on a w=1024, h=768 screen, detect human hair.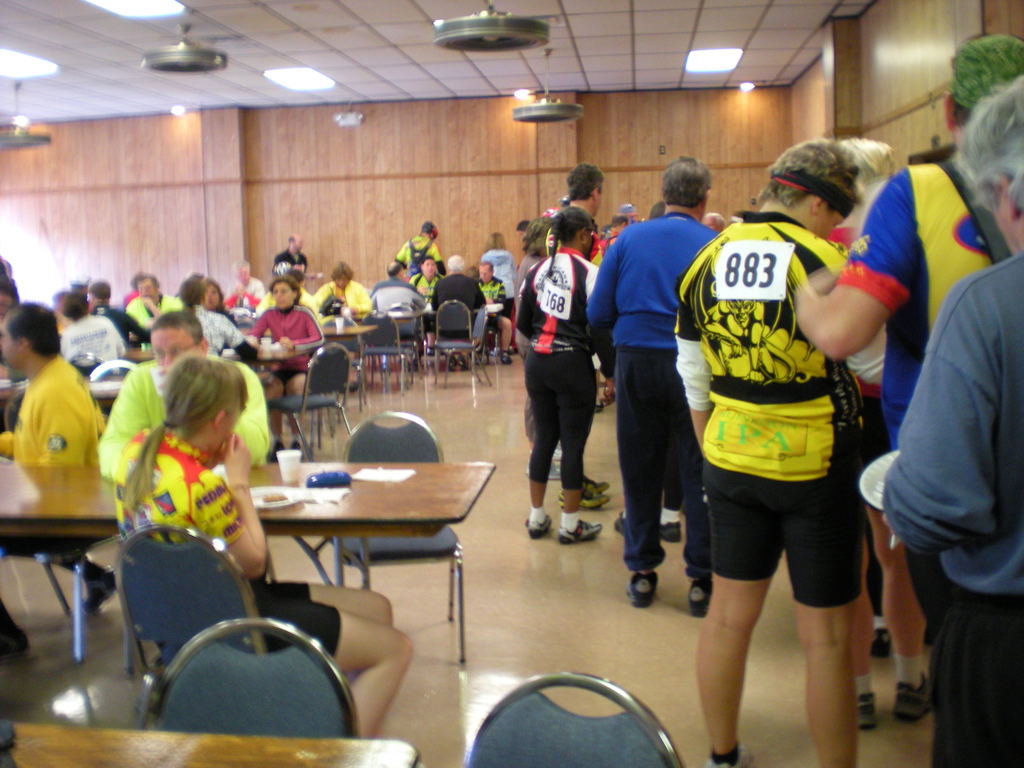
(752,136,863,210).
